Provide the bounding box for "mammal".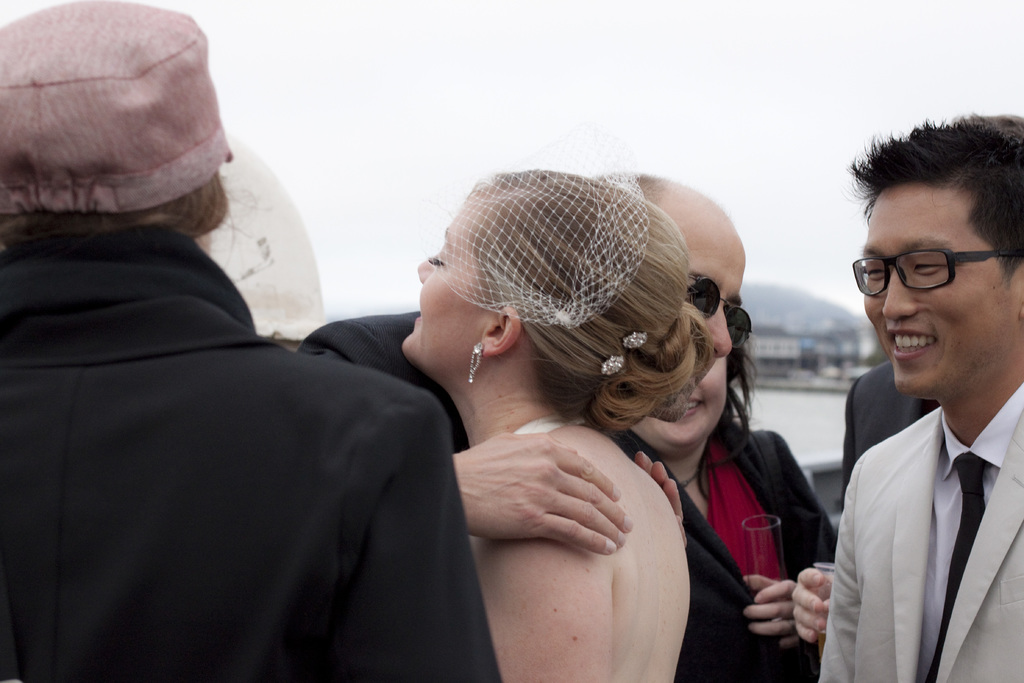
bbox=[295, 163, 751, 682].
